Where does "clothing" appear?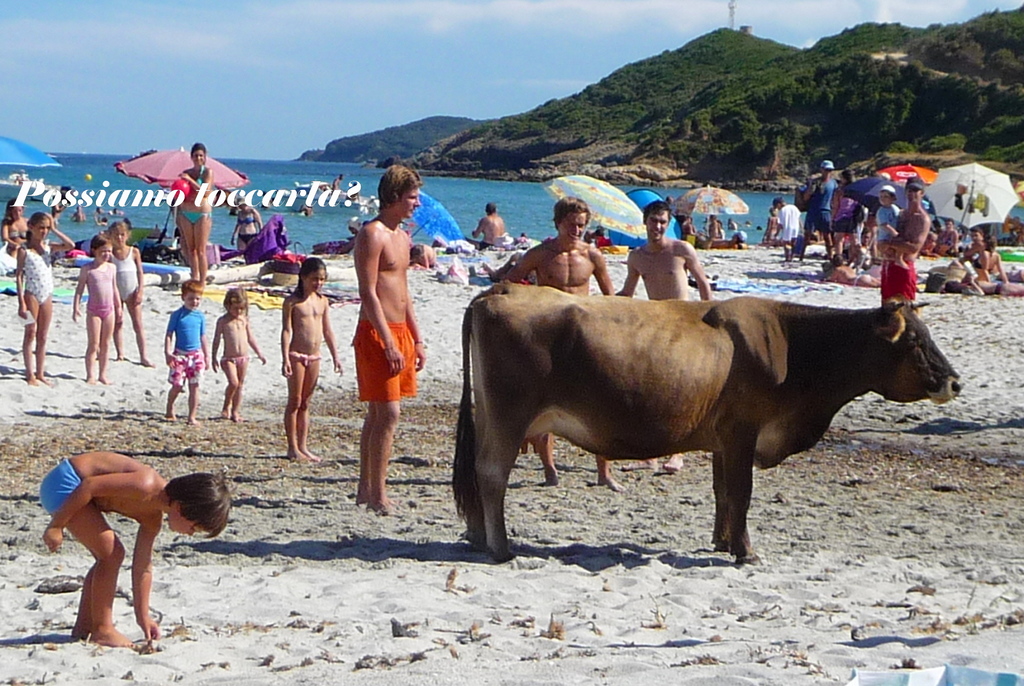
Appears at rect(85, 303, 114, 319).
